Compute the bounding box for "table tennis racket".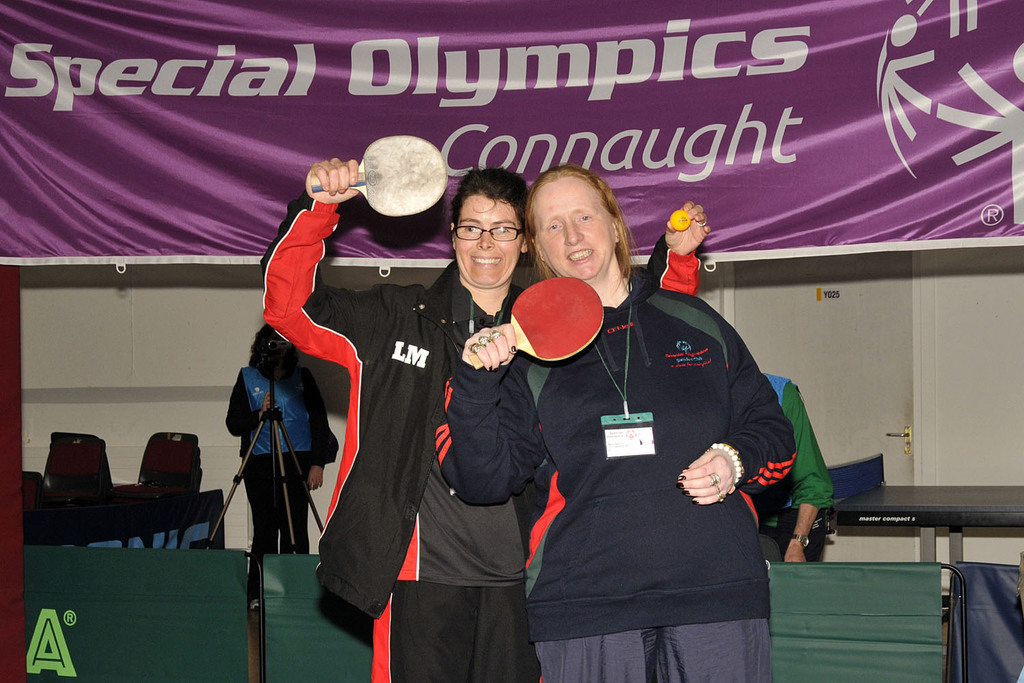
detection(467, 275, 606, 372).
